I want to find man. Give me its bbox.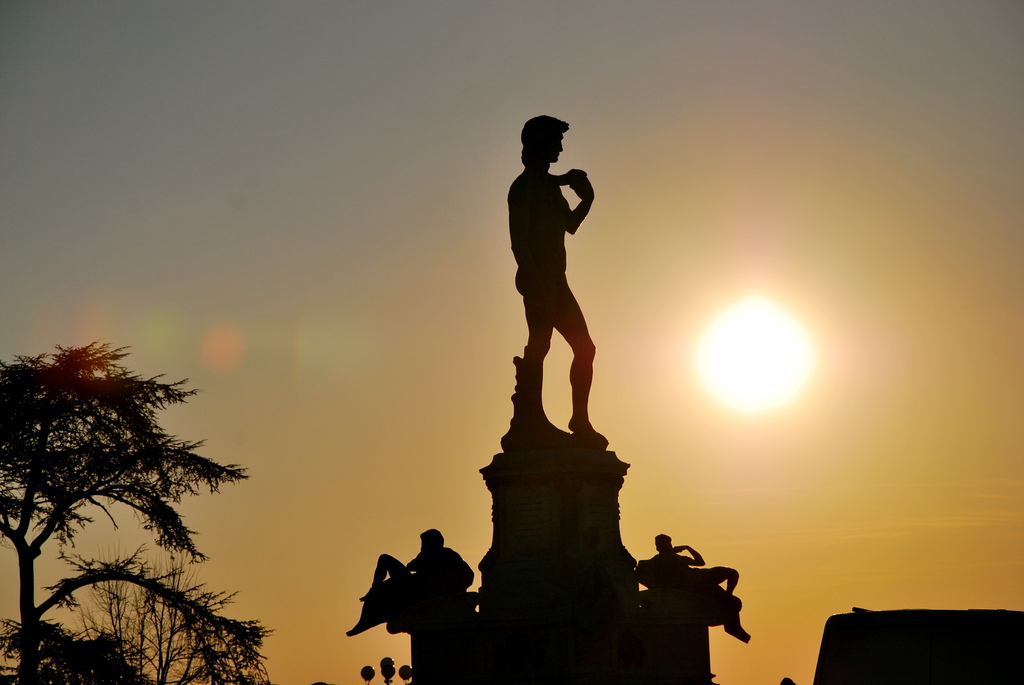
495/136/610/454.
